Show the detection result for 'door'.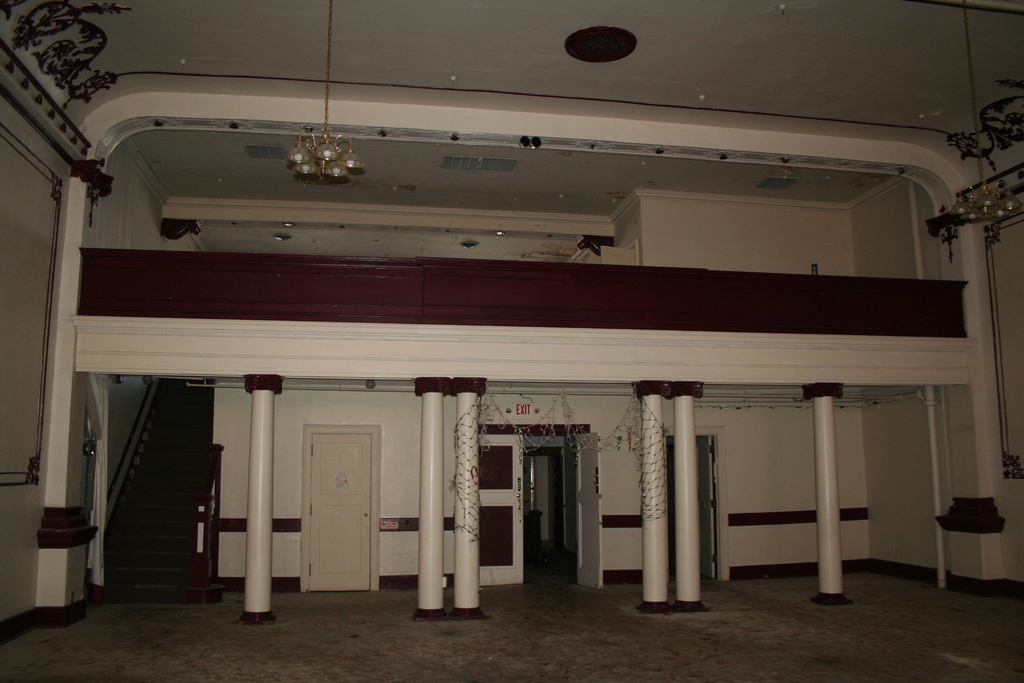
x1=689, y1=434, x2=720, y2=572.
